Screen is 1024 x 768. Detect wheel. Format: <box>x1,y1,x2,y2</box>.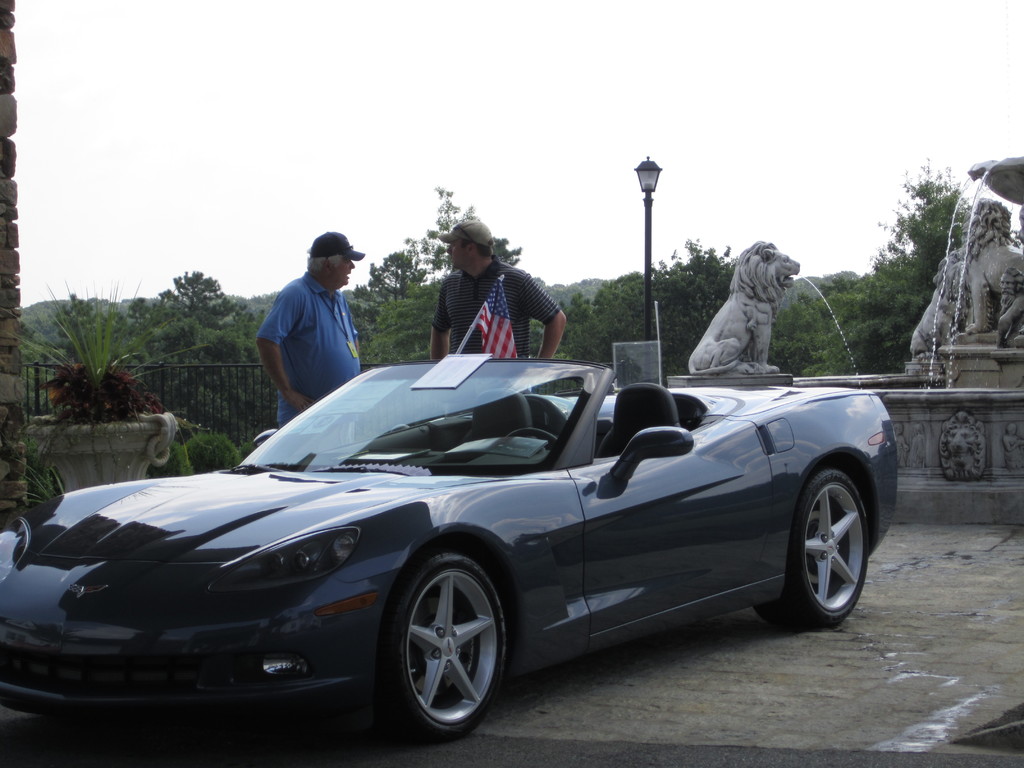
<box>396,555,506,744</box>.
